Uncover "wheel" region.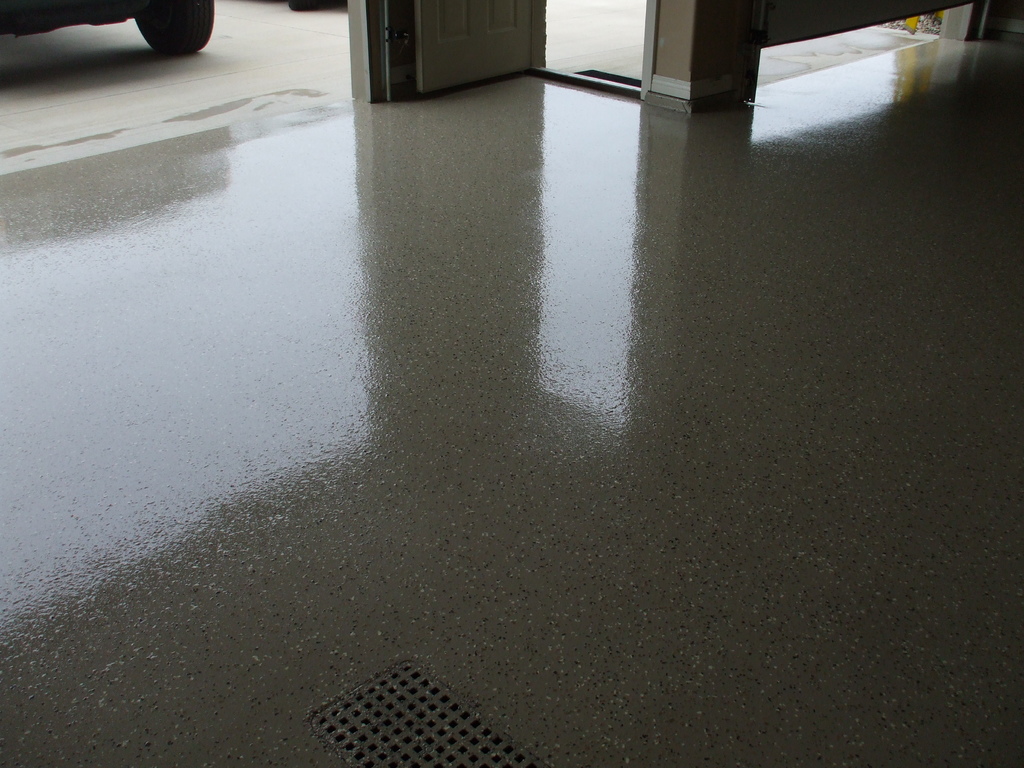
Uncovered: {"left": 288, "top": 0, "right": 323, "bottom": 11}.
